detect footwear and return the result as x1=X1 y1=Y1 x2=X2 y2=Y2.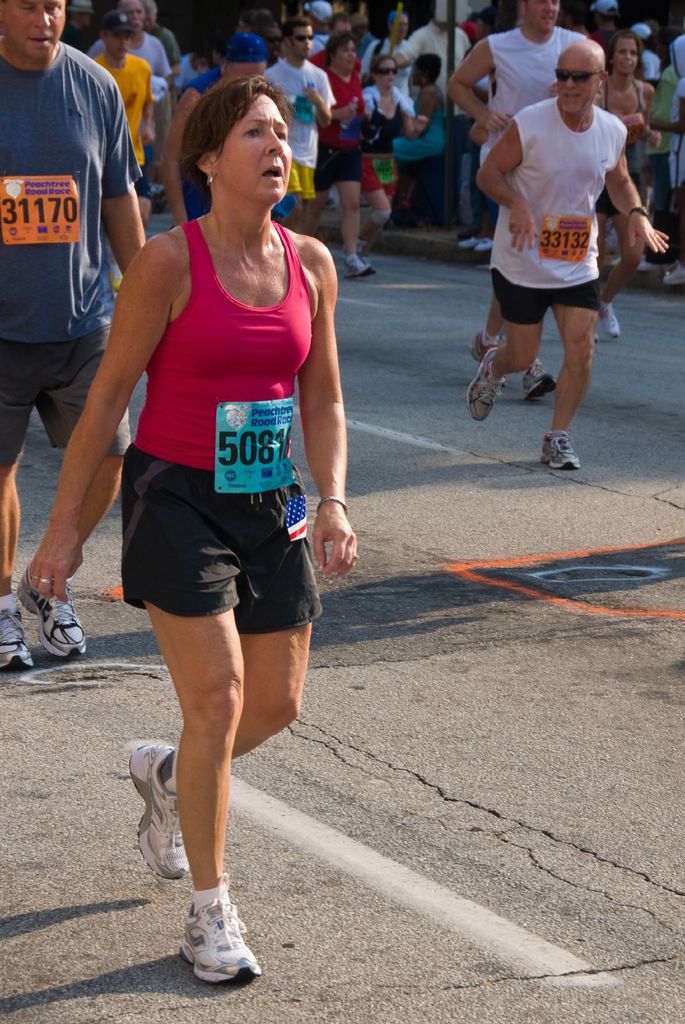
x1=660 y1=261 x2=684 y2=287.
